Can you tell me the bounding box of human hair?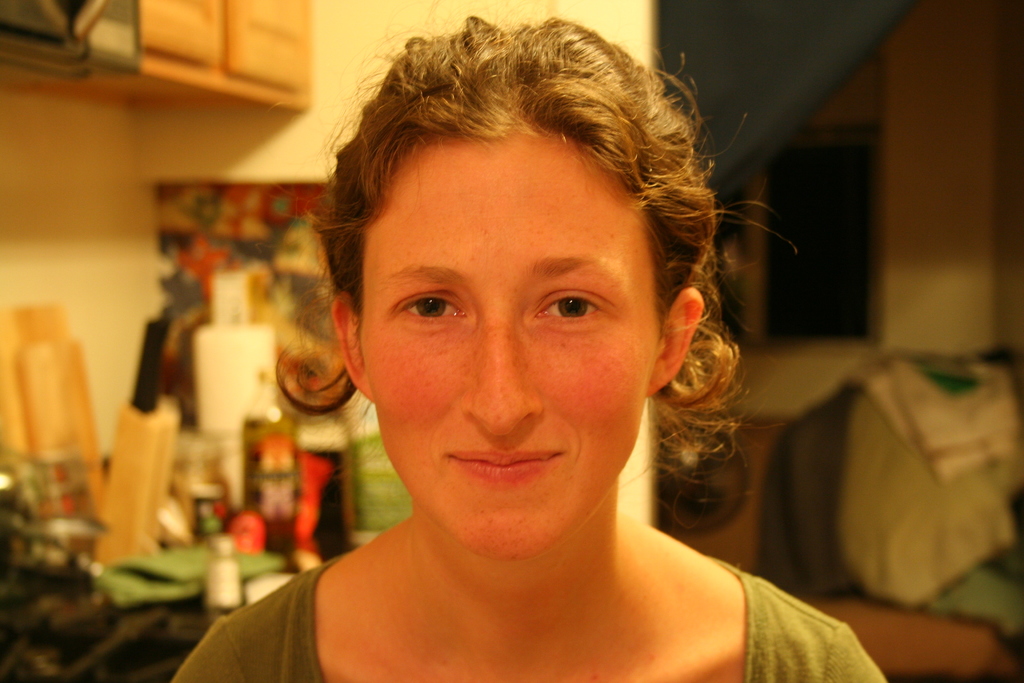
box(267, 12, 804, 486).
